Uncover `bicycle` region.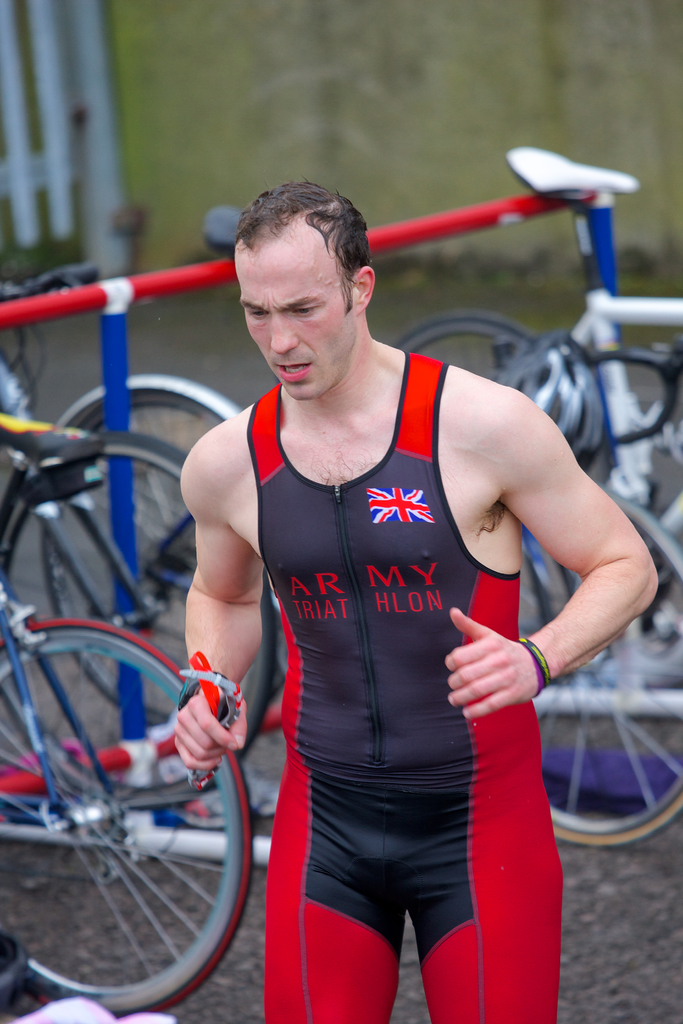
Uncovered: box=[0, 428, 682, 847].
